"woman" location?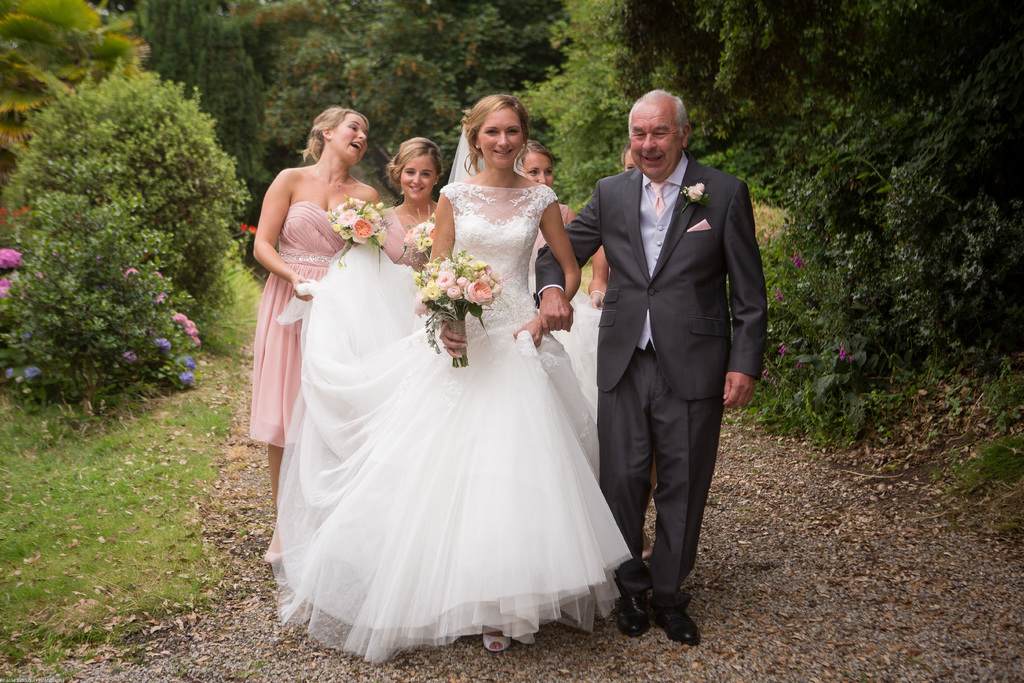
[x1=387, y1=135, x2=447, y2=265]
